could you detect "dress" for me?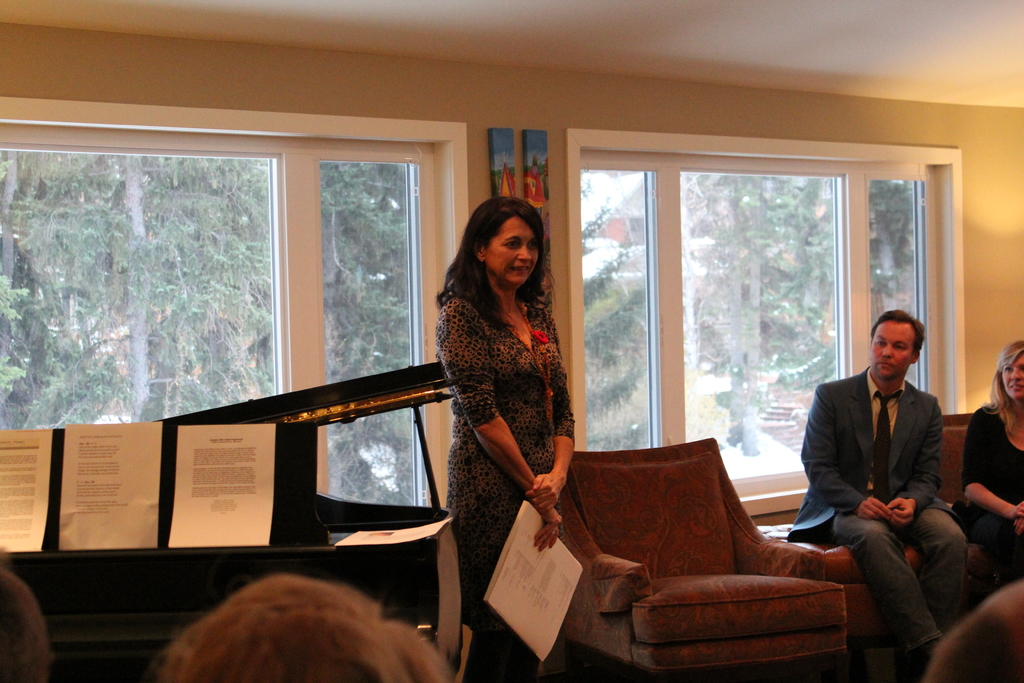
Detection result: {"x1": 436, "y1": 297, "x2": 573, "y2": 624}.
